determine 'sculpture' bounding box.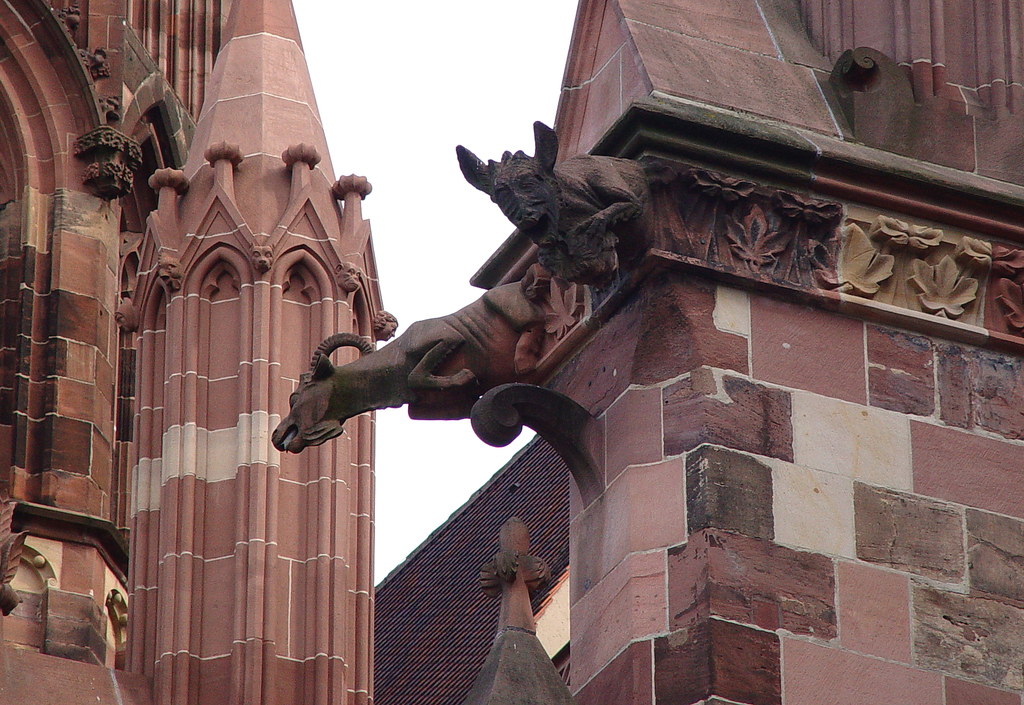
Determined: <region>898, 248, 983, 325</region>.
